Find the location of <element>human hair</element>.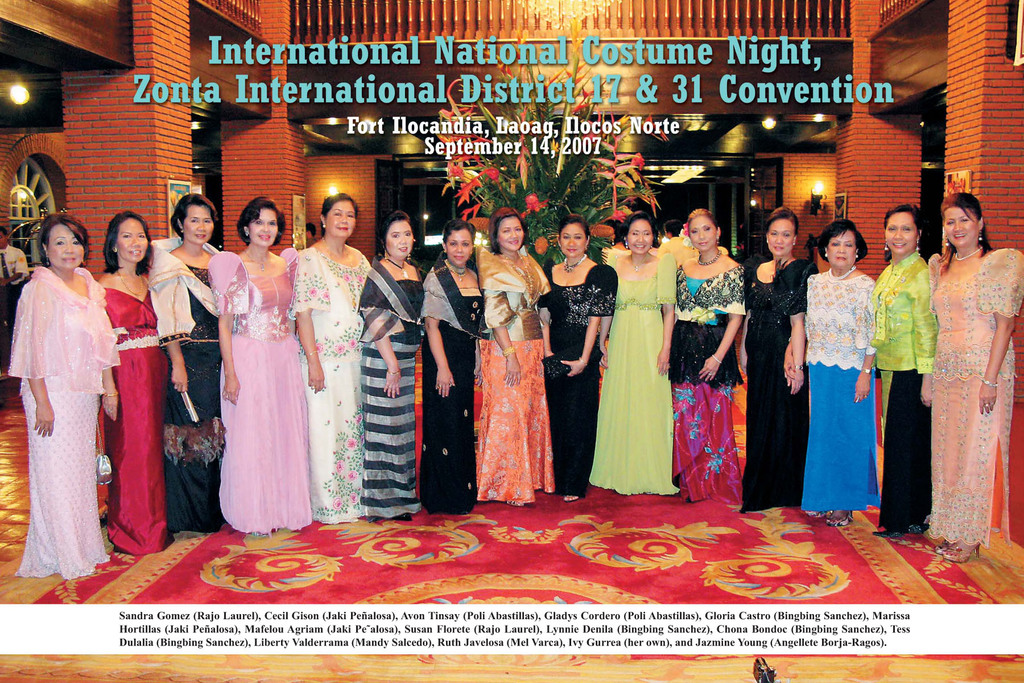
Location: box=[685, 208, 718, 240].
